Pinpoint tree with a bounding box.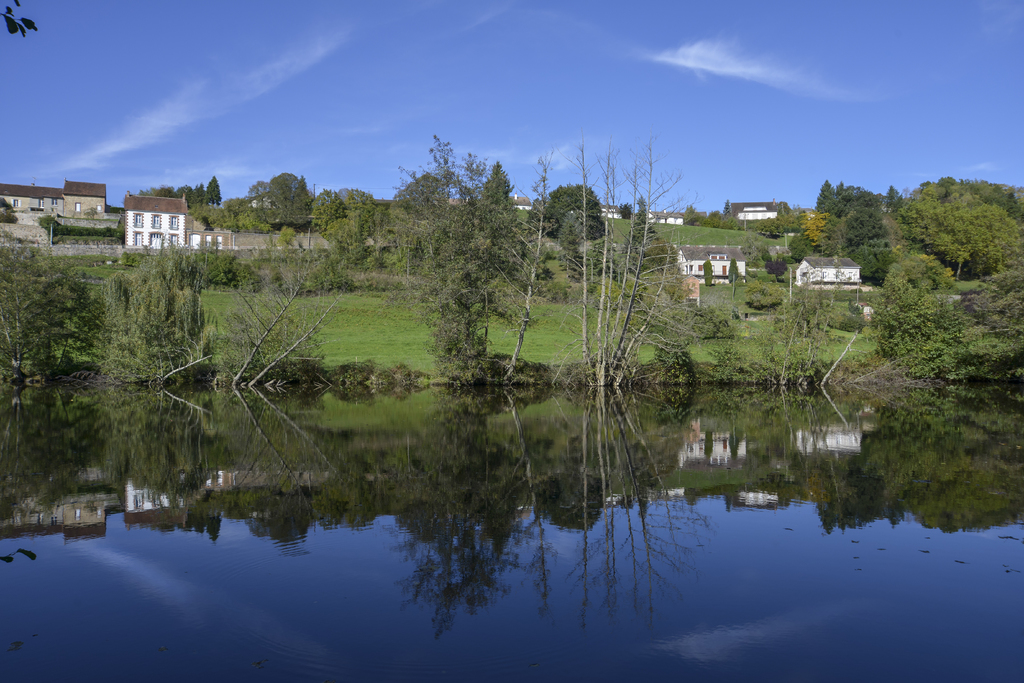
756:203:801:237.
